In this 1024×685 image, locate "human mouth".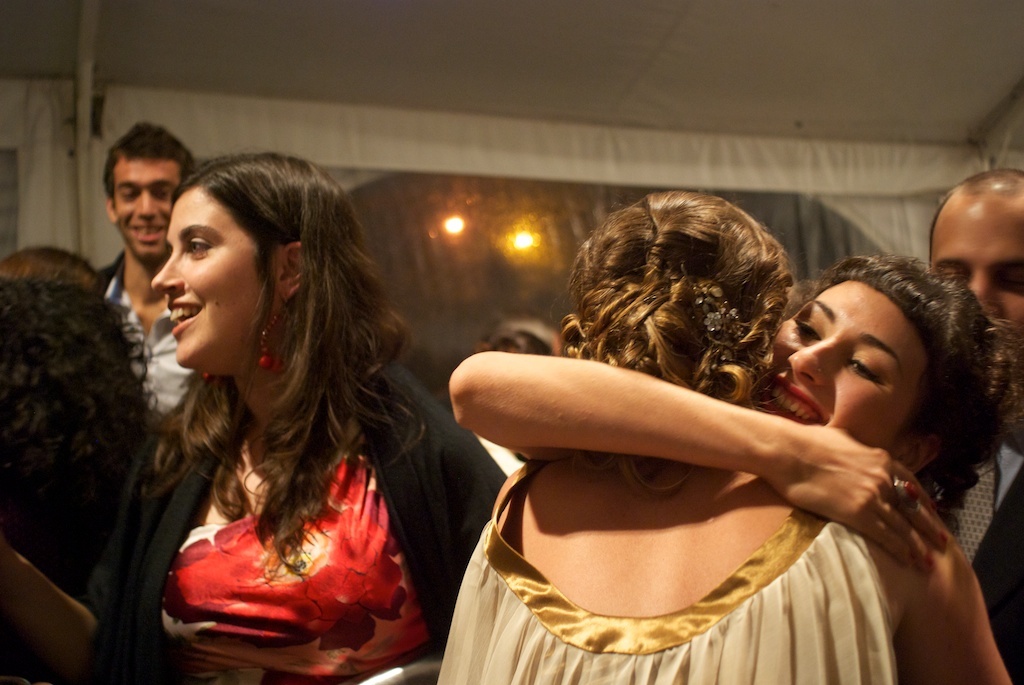
Bounding box: l=167, t=298, r=198, b=334.
